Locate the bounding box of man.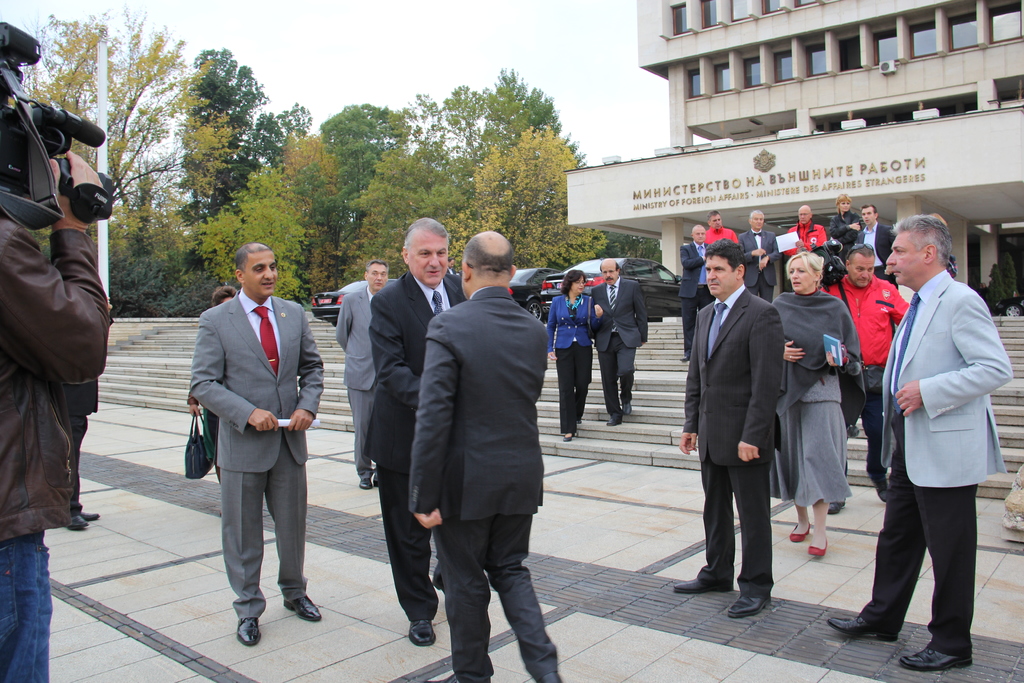
Bounding box: {"left": 677, "top": 220, "right": 717, "bottom": 362}.
